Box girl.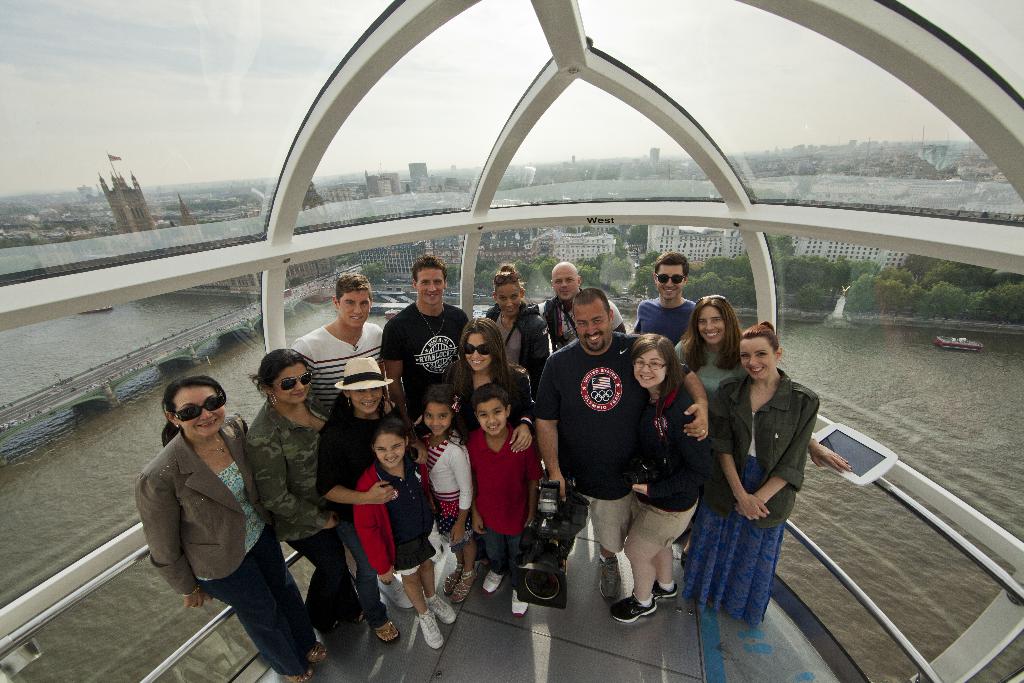
643 324 706 613.
